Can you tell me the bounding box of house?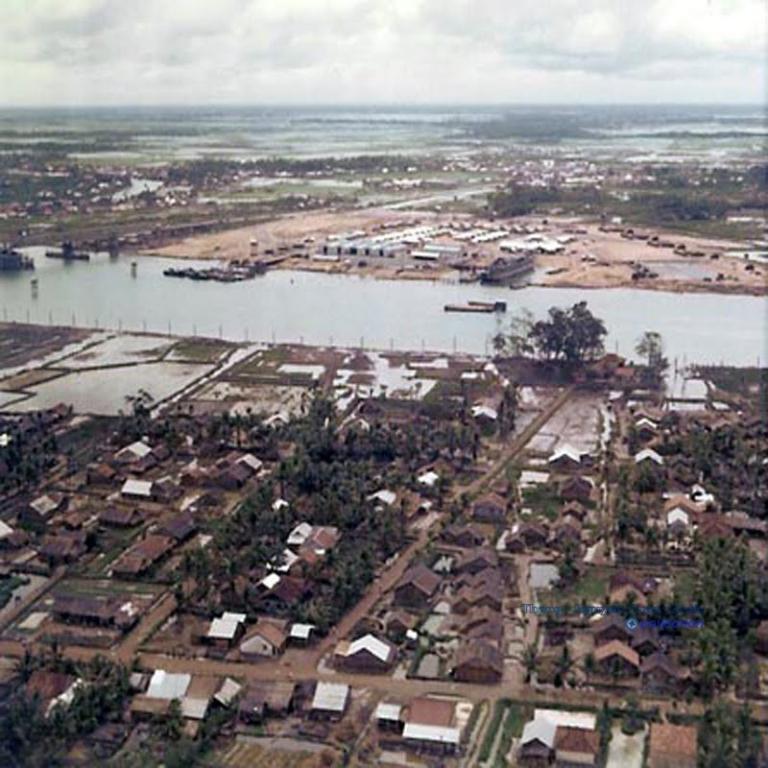
554,721,594,767.
